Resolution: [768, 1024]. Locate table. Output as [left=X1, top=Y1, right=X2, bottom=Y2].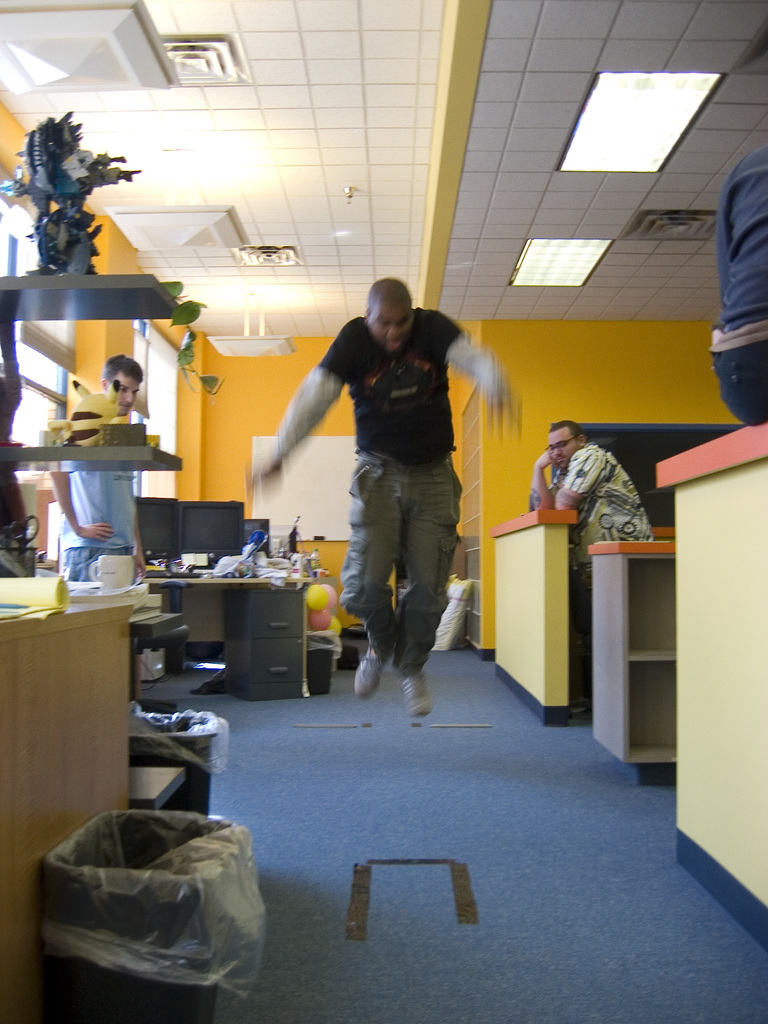
[left=125, top=548, right=350, bottom=692].
